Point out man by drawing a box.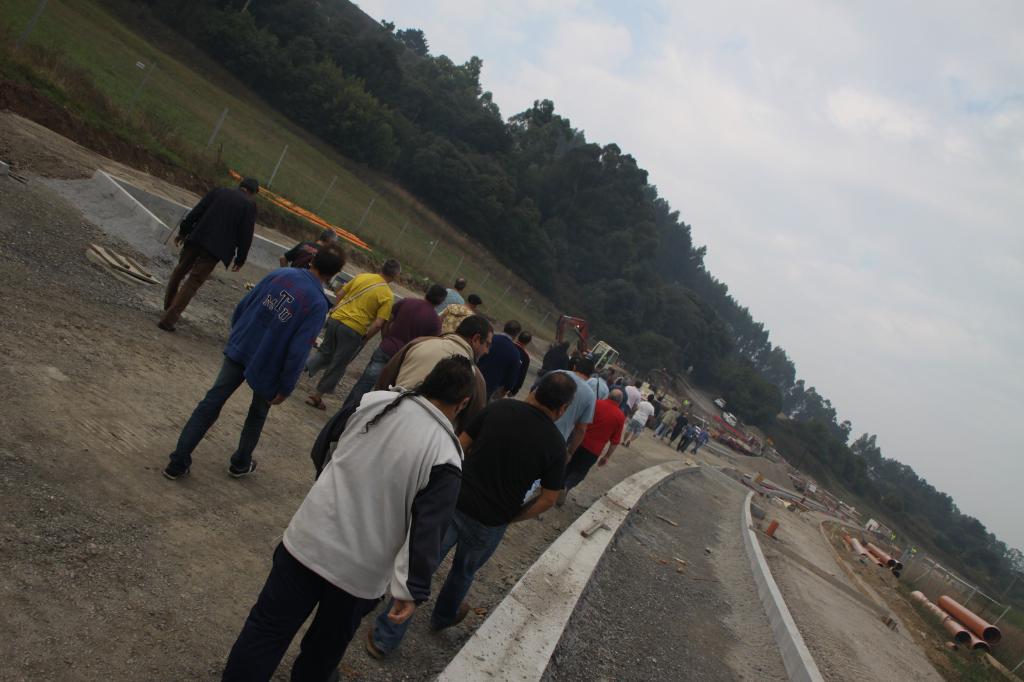
bbox=[169, 248, 344, 495].
